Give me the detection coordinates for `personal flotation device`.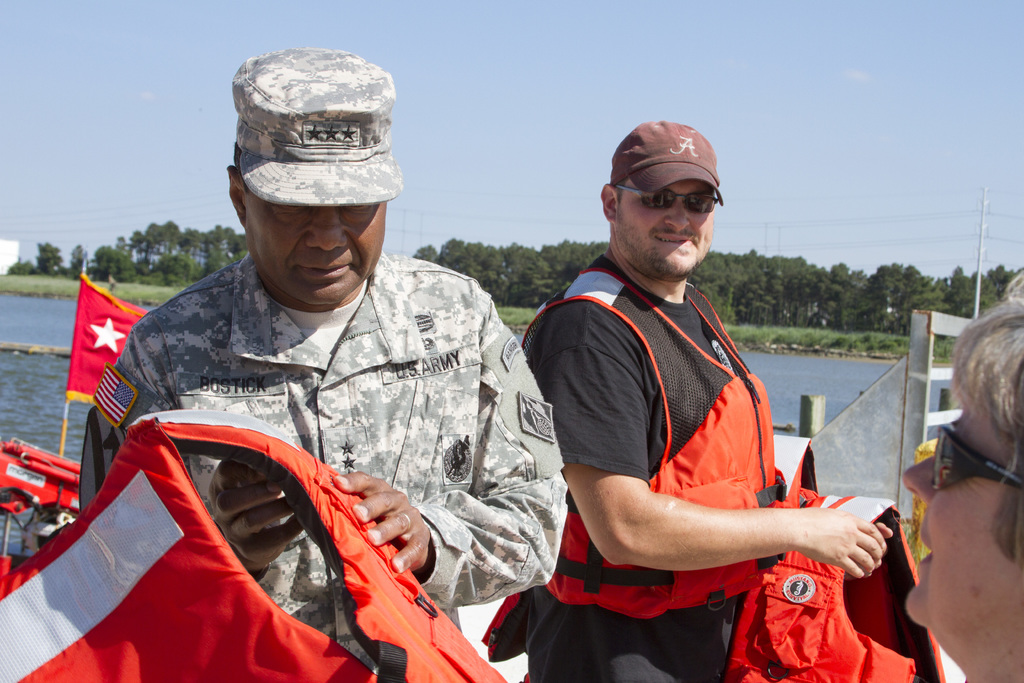
Rect(725, 493, 950, 682).
